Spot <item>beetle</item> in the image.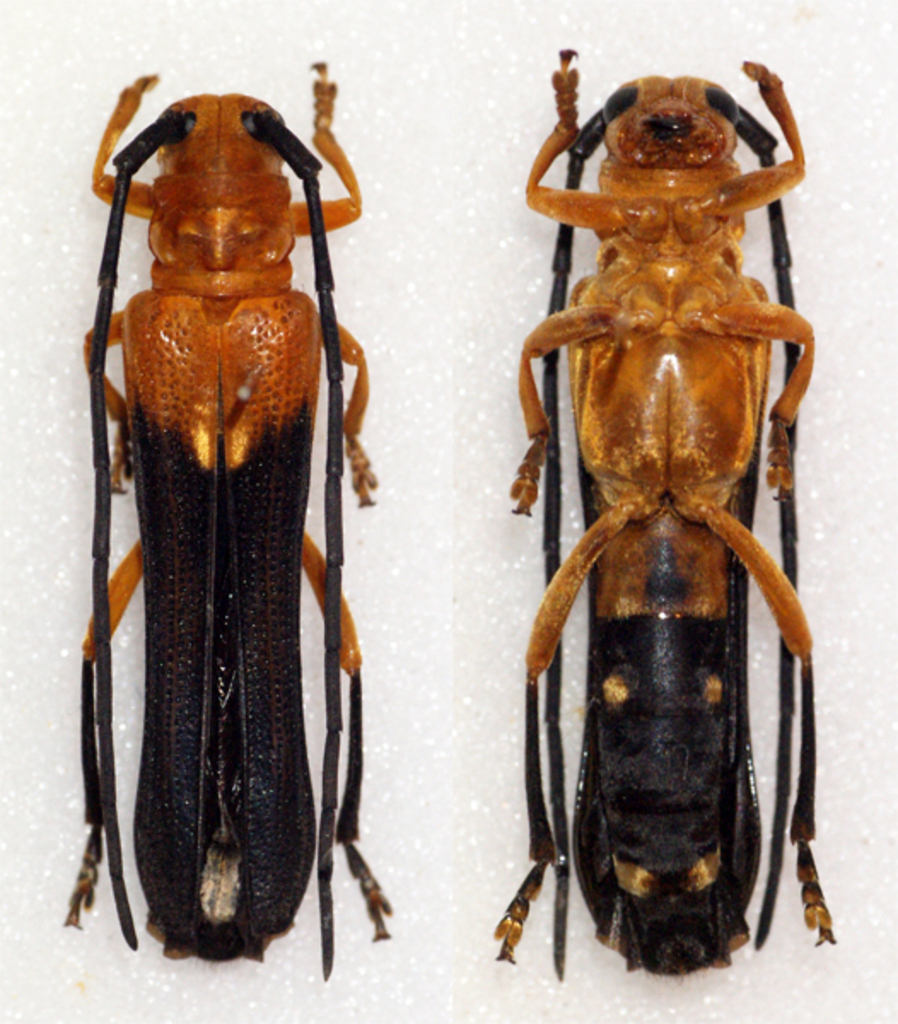
<item>beetle</item> found at rect(55, 36, 398, 968).
